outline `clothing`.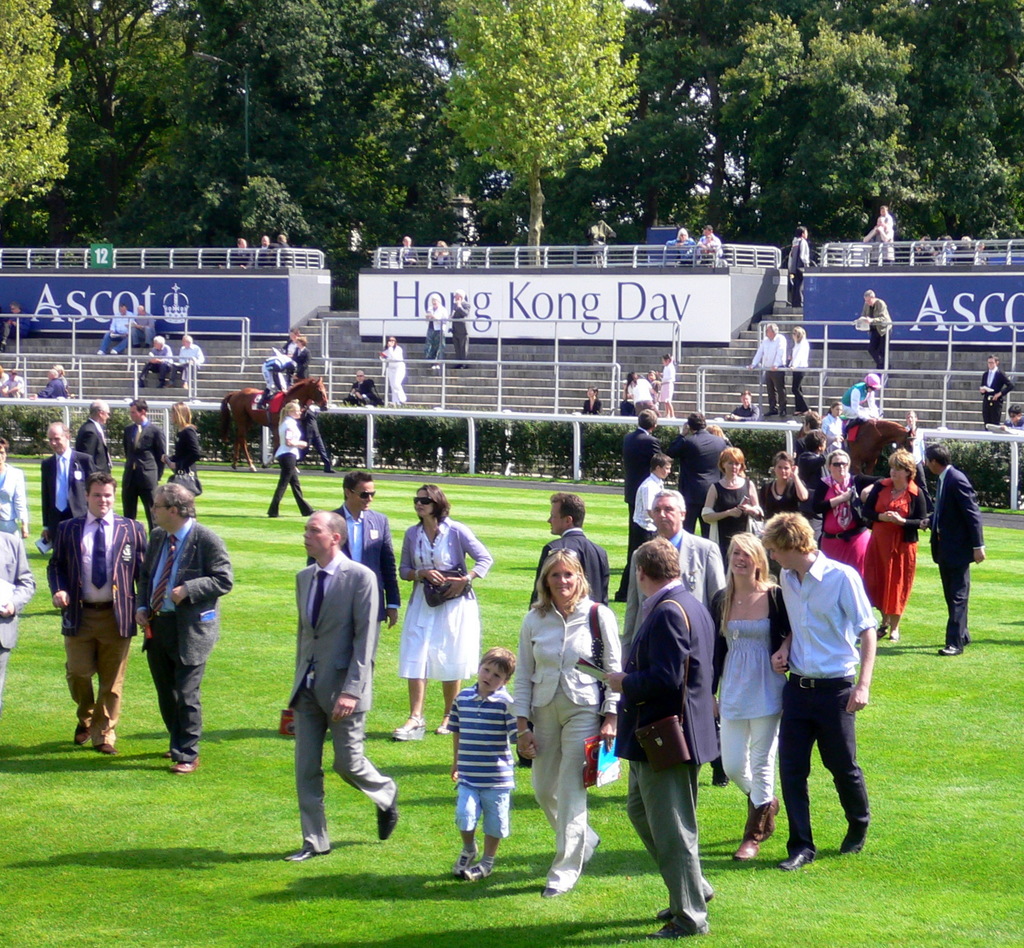
Outline: {"left": 694, "top": 239, "right": 721, "bottom": 265}.
